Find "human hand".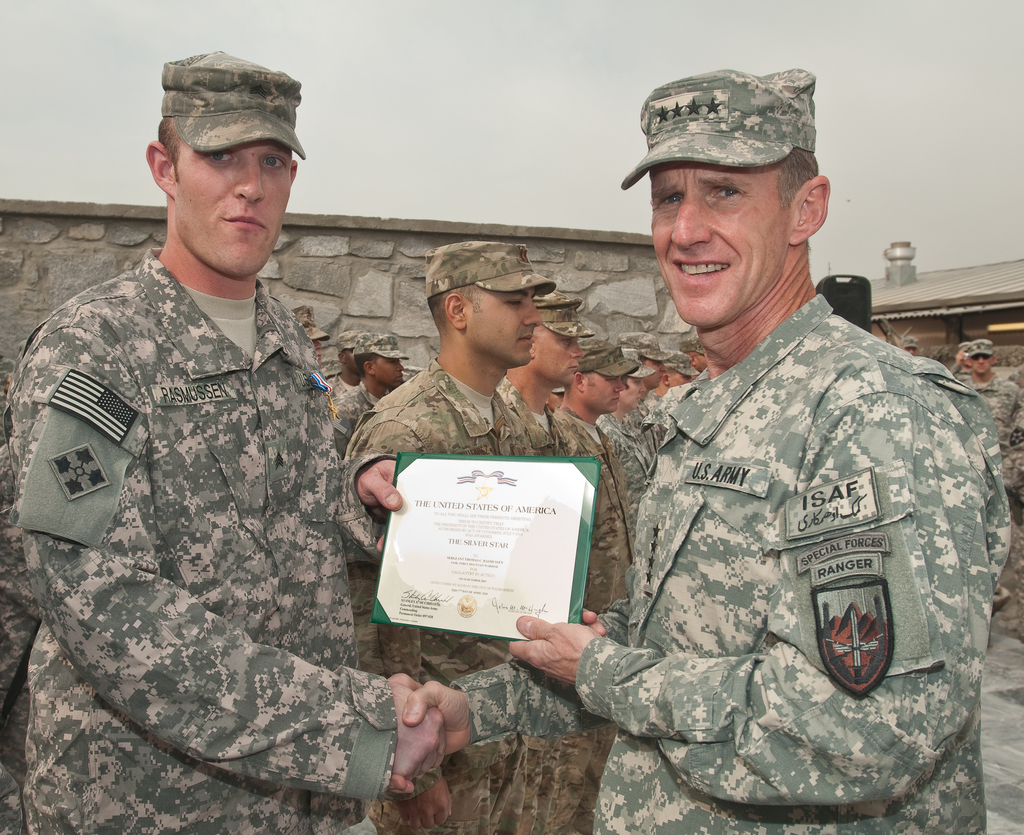
select_region(387, 679, 476, 795).
